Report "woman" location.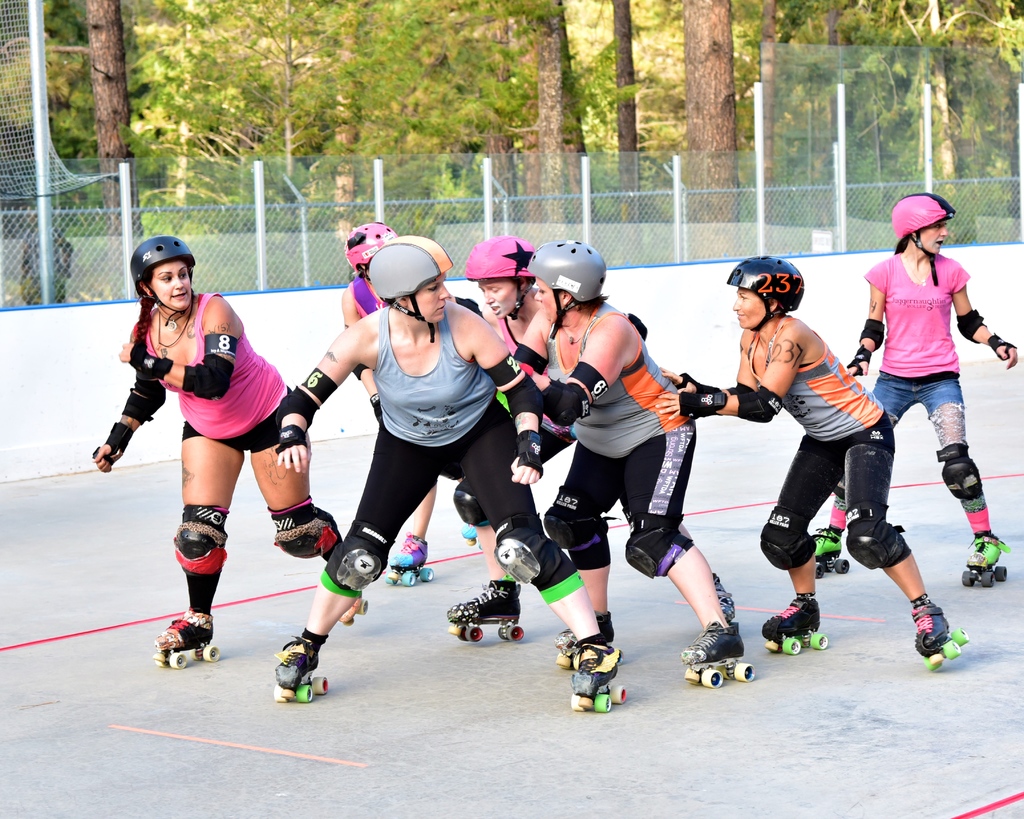
Report: 442 231 584 625.
